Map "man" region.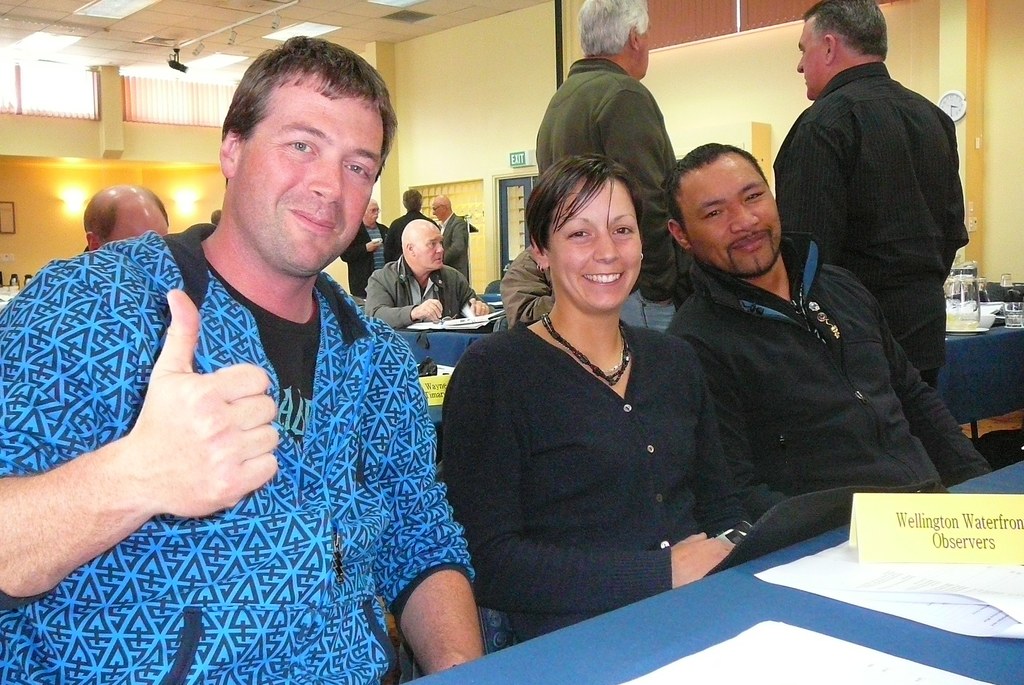
Mapped to {"left": 362, "top": 216, "right": 494, "bottom": 332}.
